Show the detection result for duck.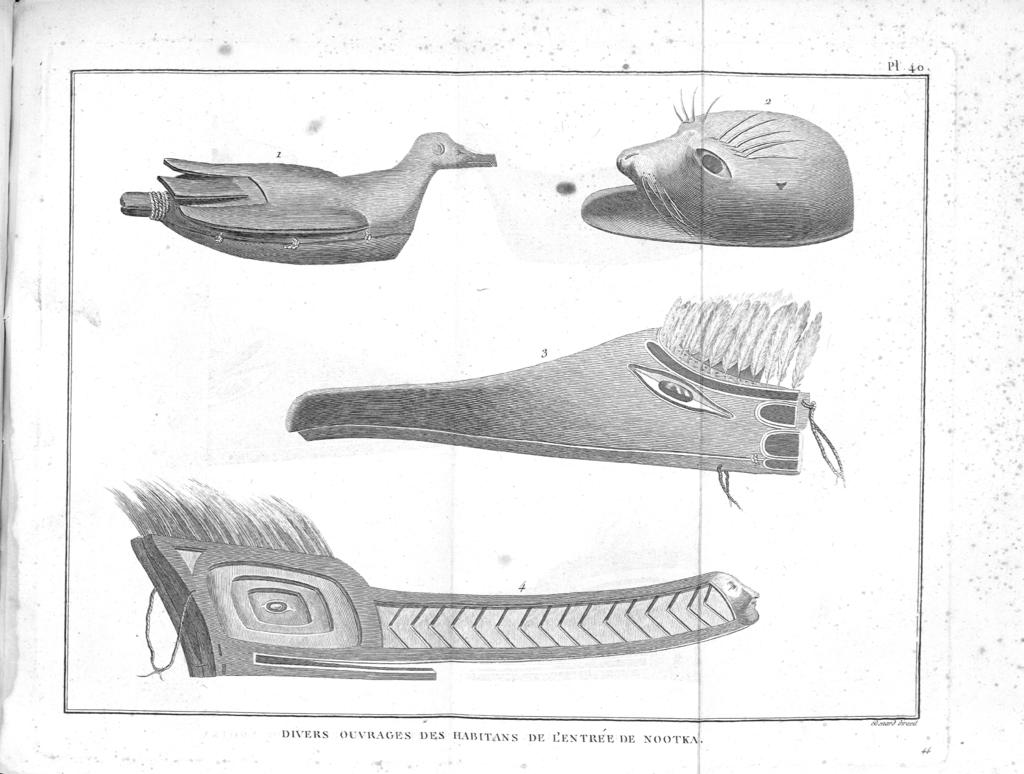
<region>120, 121, 521, 271</region>.
